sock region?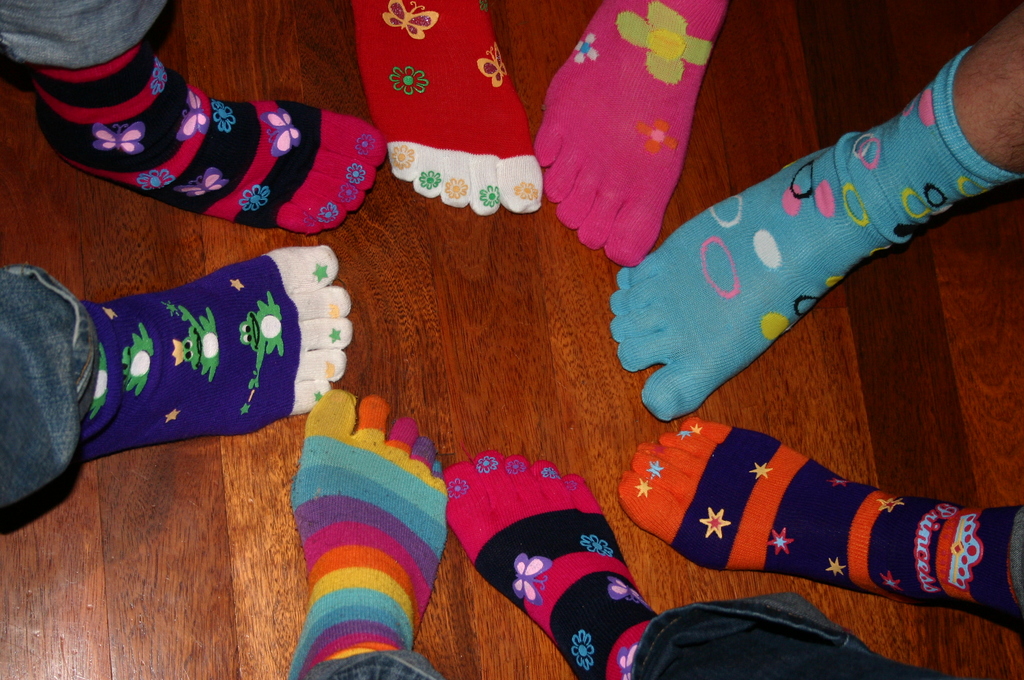
76,244,351,464
